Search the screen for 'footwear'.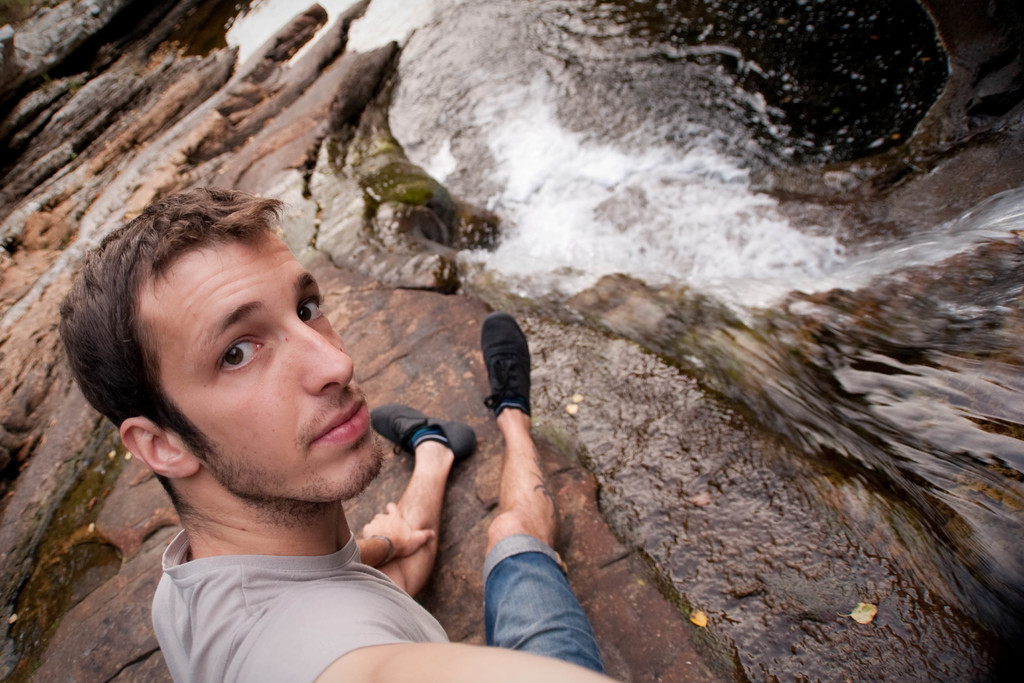
Found at 474/329/536/443.
